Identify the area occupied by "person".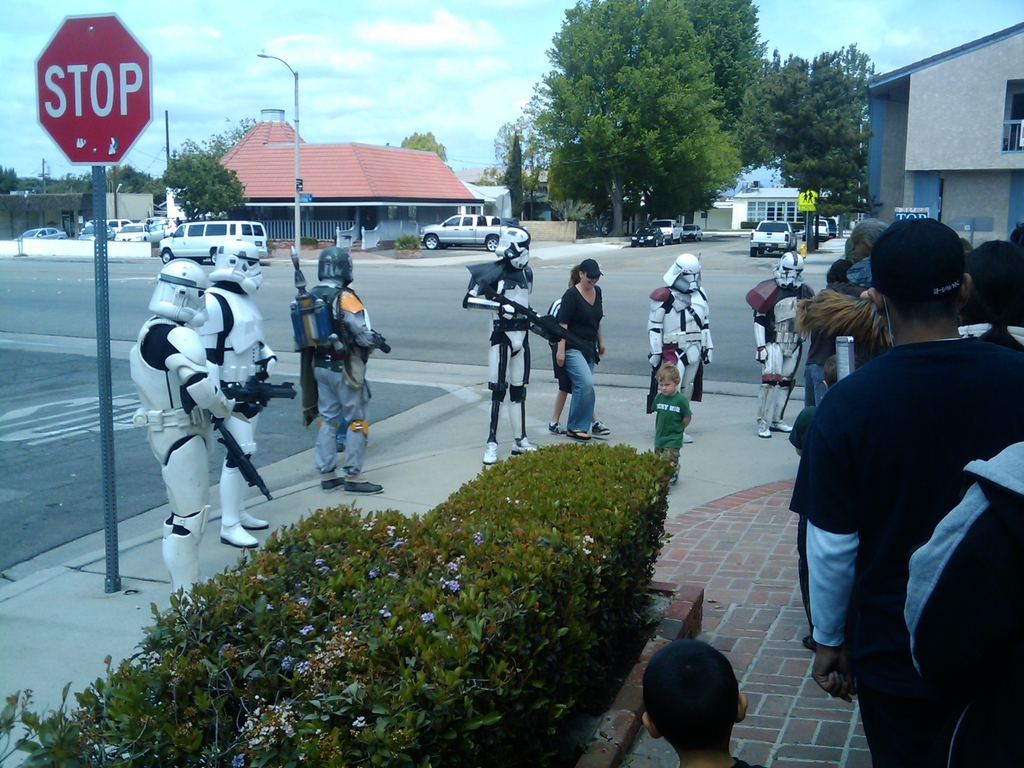
Area: (x1=741, y1=245, x2=817, y2=445).
